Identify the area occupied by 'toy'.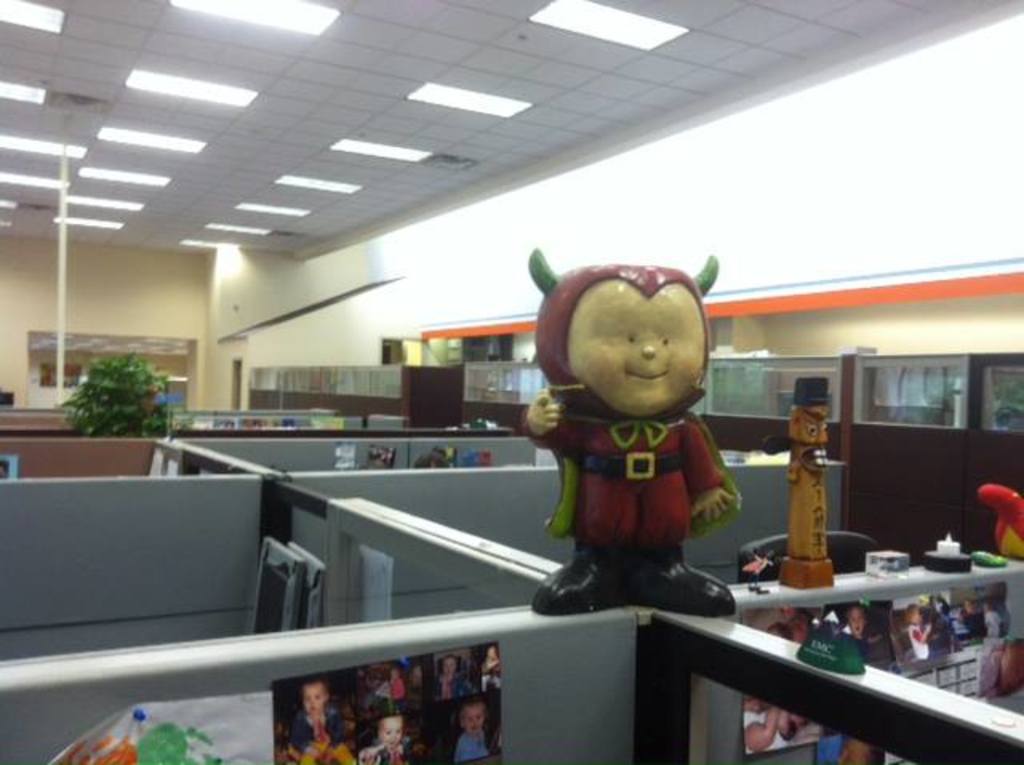
Area: locate(779, 376, 835, 591).
